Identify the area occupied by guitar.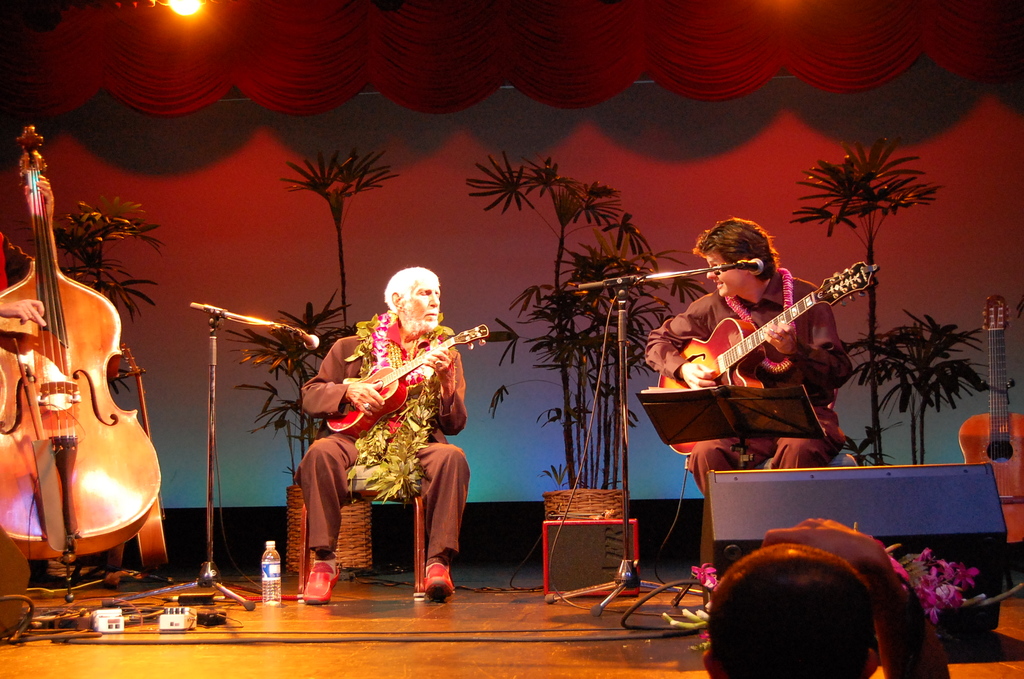
Area: (119,339,174,571).
